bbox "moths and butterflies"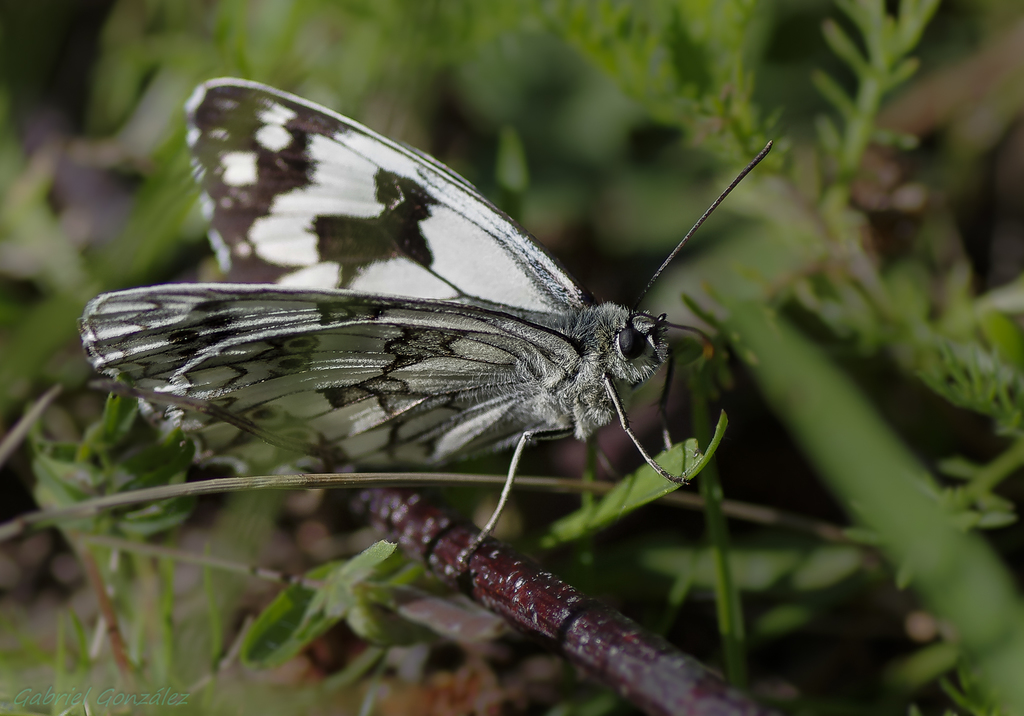
locate(76, 76, 776, 578)
